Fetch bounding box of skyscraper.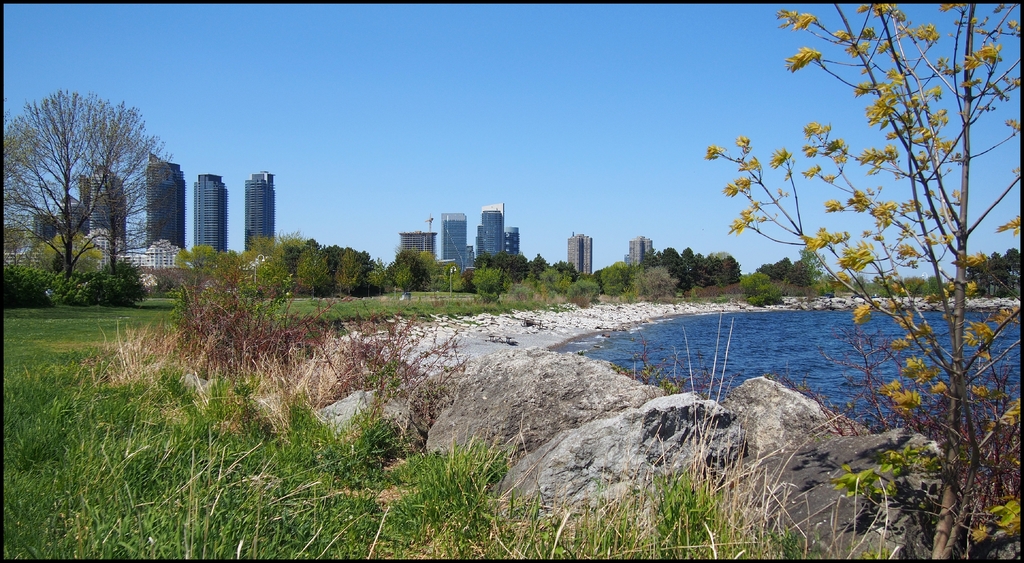
Bbox: crop(141, 161, 188, 245).
